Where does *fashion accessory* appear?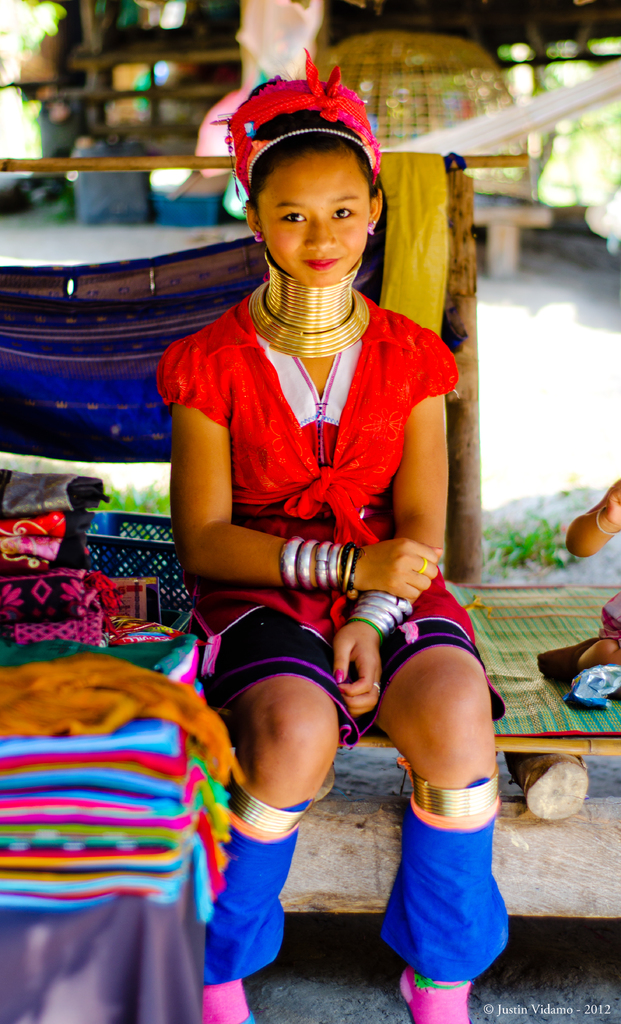
Appears at [x1=416, y1=557, x2=430, y2=577].
